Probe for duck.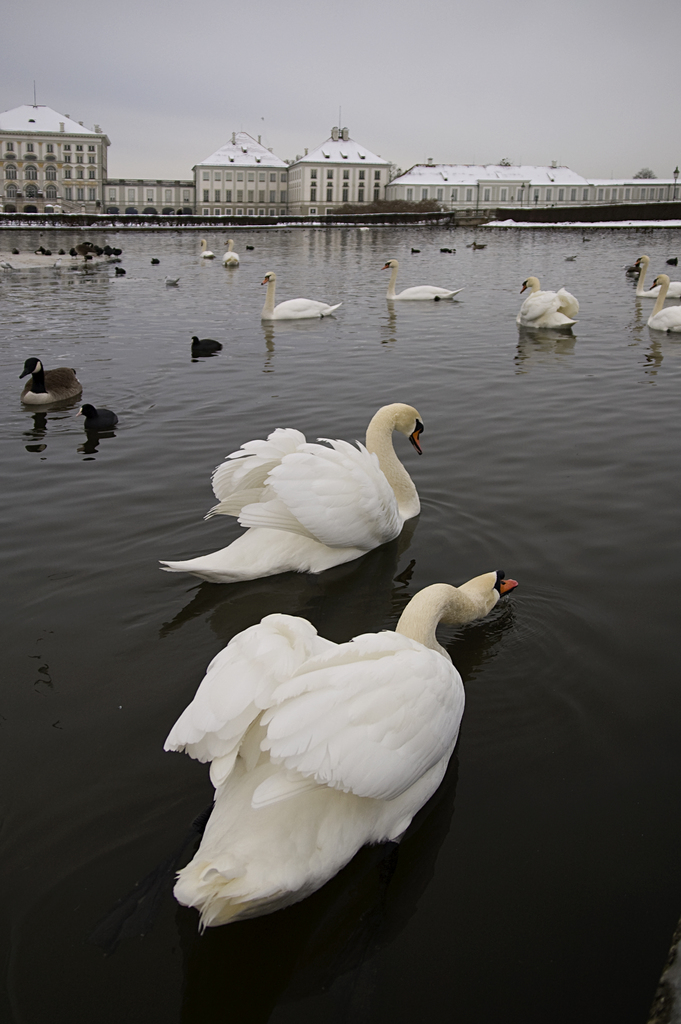
Probe result: bbox=[78, 395, 125, 436].
